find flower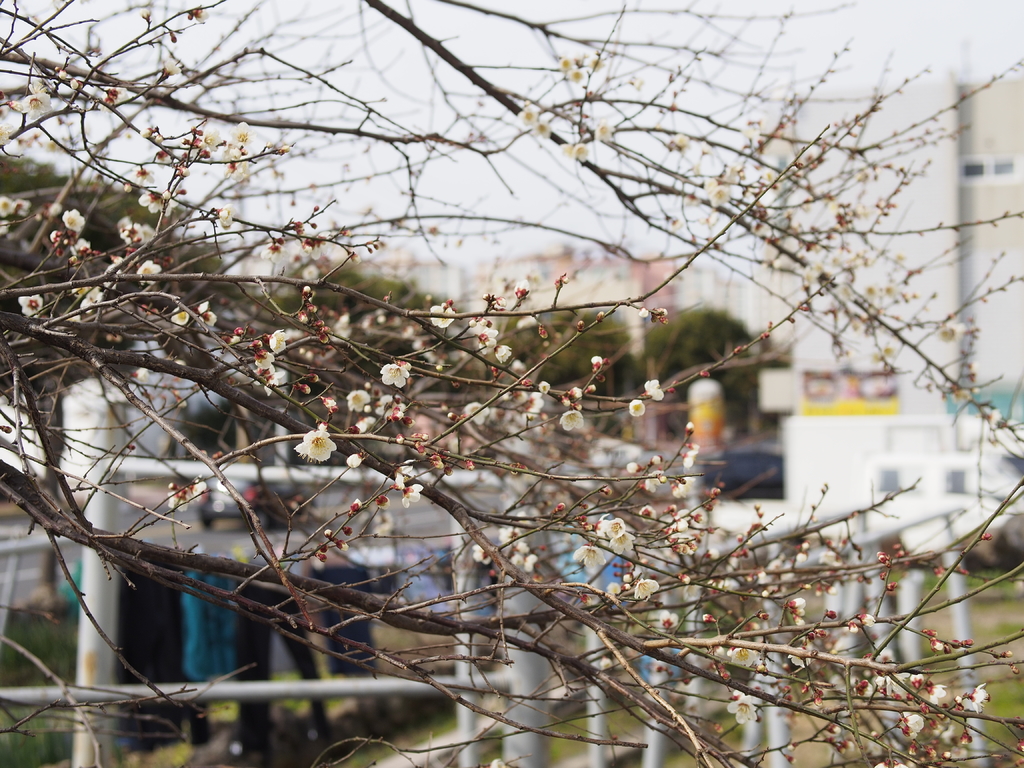
[left=571, top=547, right=607, bottom=567]
